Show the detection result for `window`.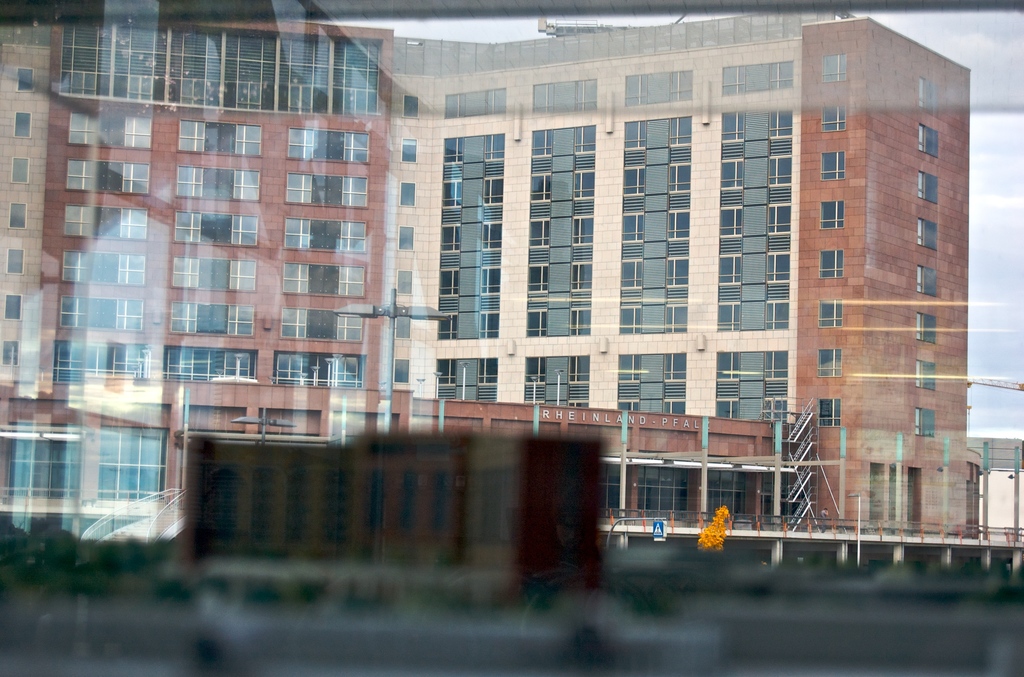
region(5, 339, 19, 367).
